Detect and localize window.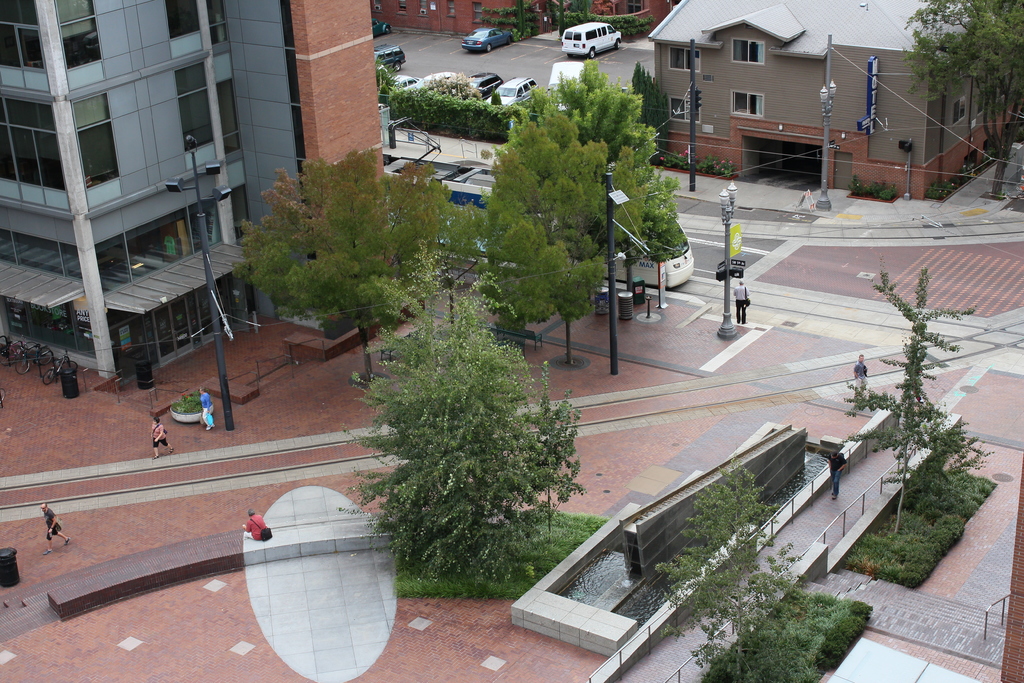
Localized at x1=171 y1=0 x2=231 y2=56.
